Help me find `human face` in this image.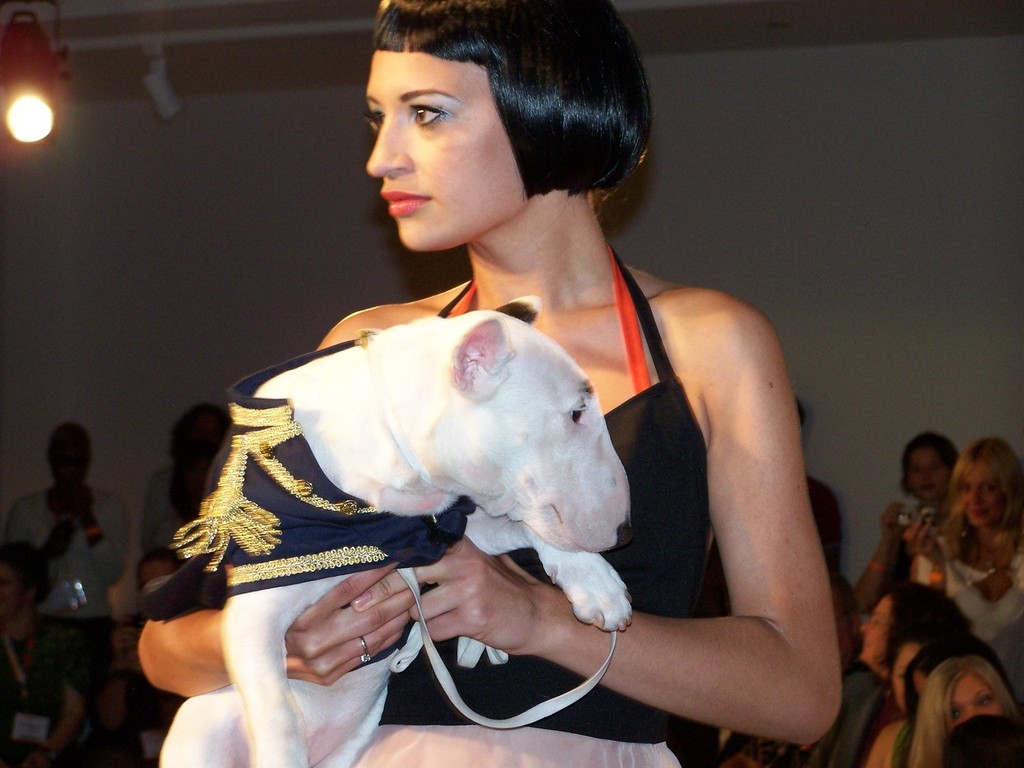
Found it: bbox=(363, 47, 527, 253).
